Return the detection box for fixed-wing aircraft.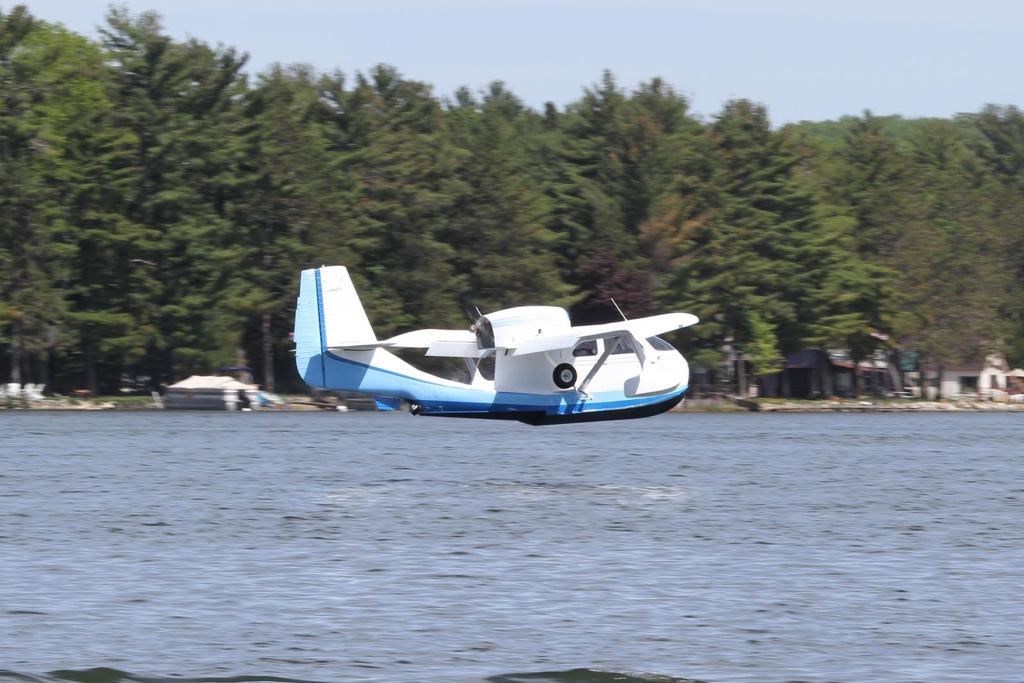
(294, 266, 700, 424).
